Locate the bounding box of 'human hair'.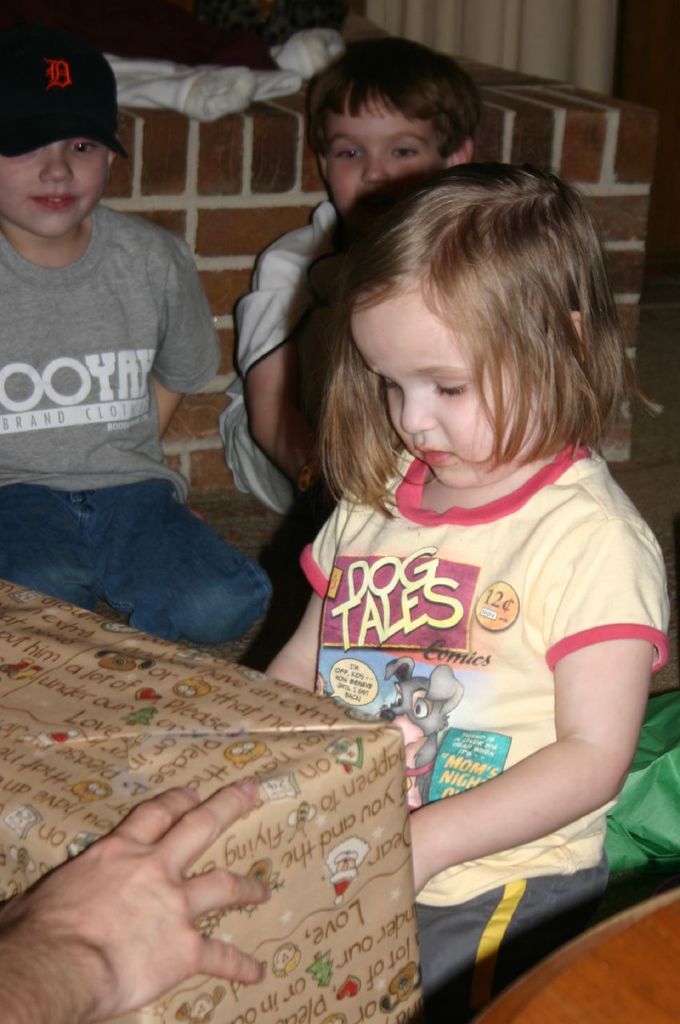
Bounding box: bbox=(278, 145, 606, 531).
